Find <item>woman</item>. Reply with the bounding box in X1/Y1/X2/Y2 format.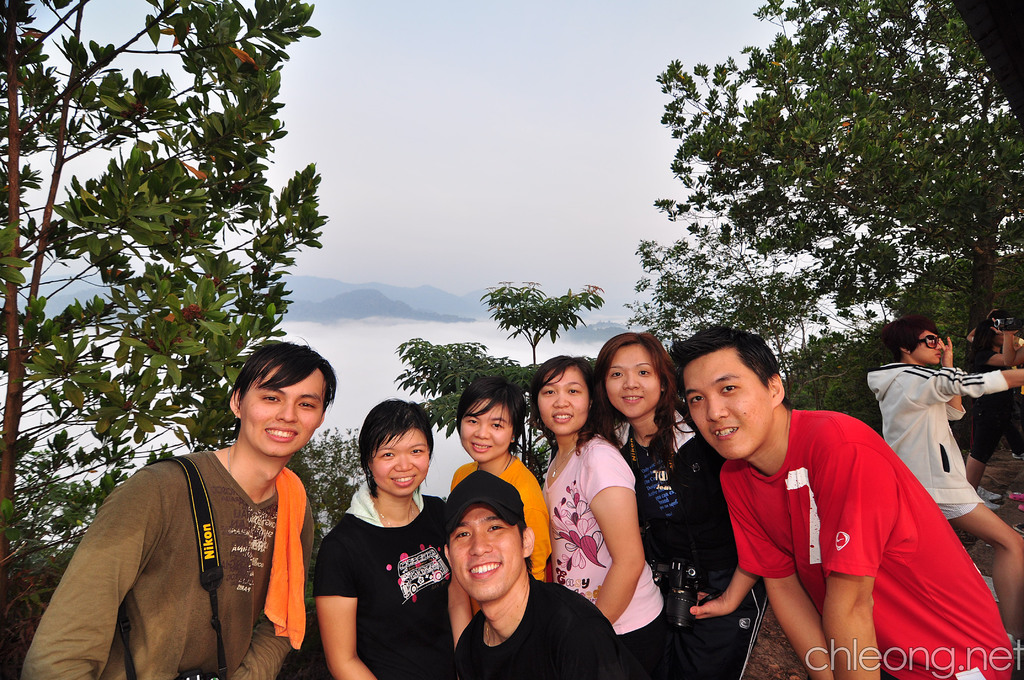
585/329/771/679.
